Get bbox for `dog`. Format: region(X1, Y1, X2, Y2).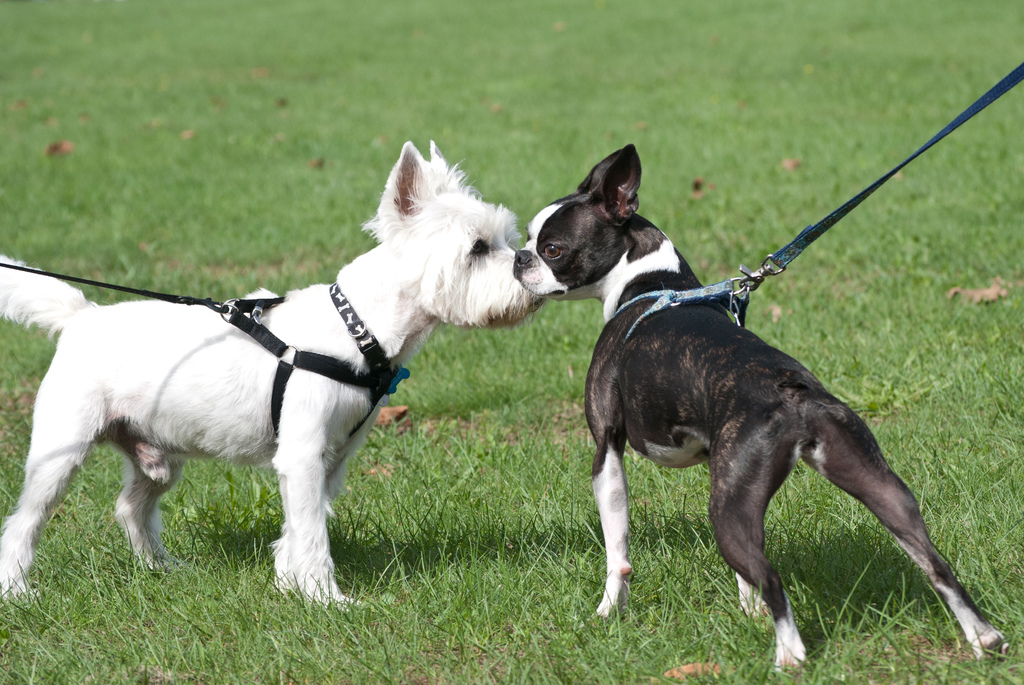
region(509, 136, 1007, 672).
